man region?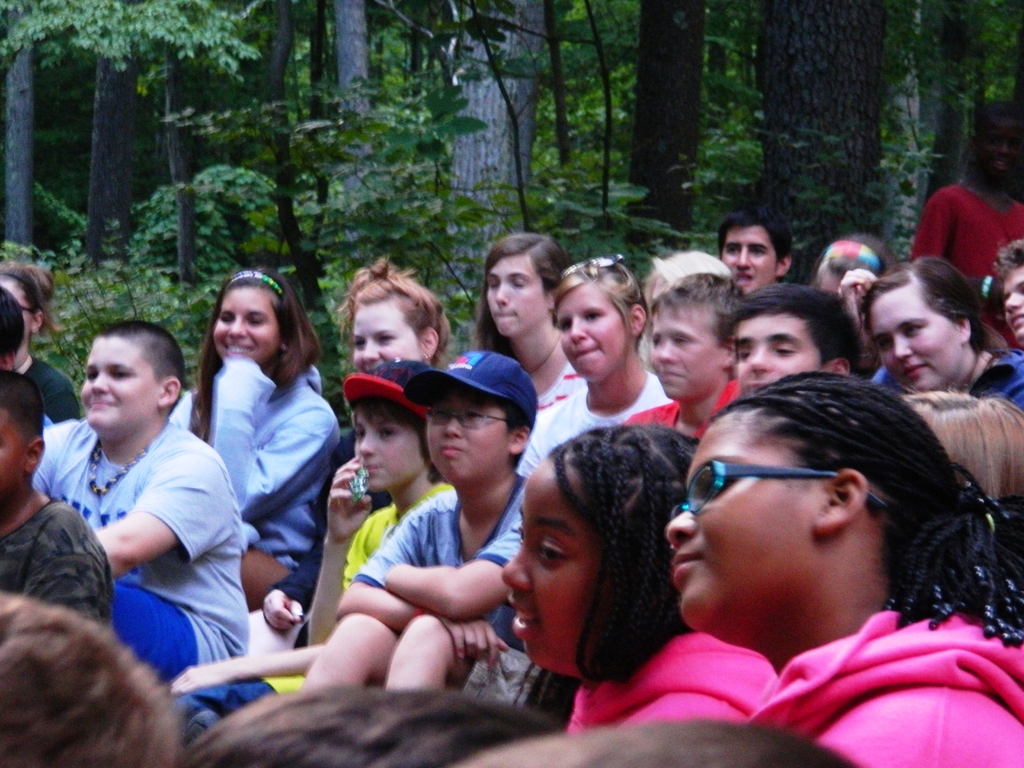
(left=721, top=212, right=797, bottom=302)
